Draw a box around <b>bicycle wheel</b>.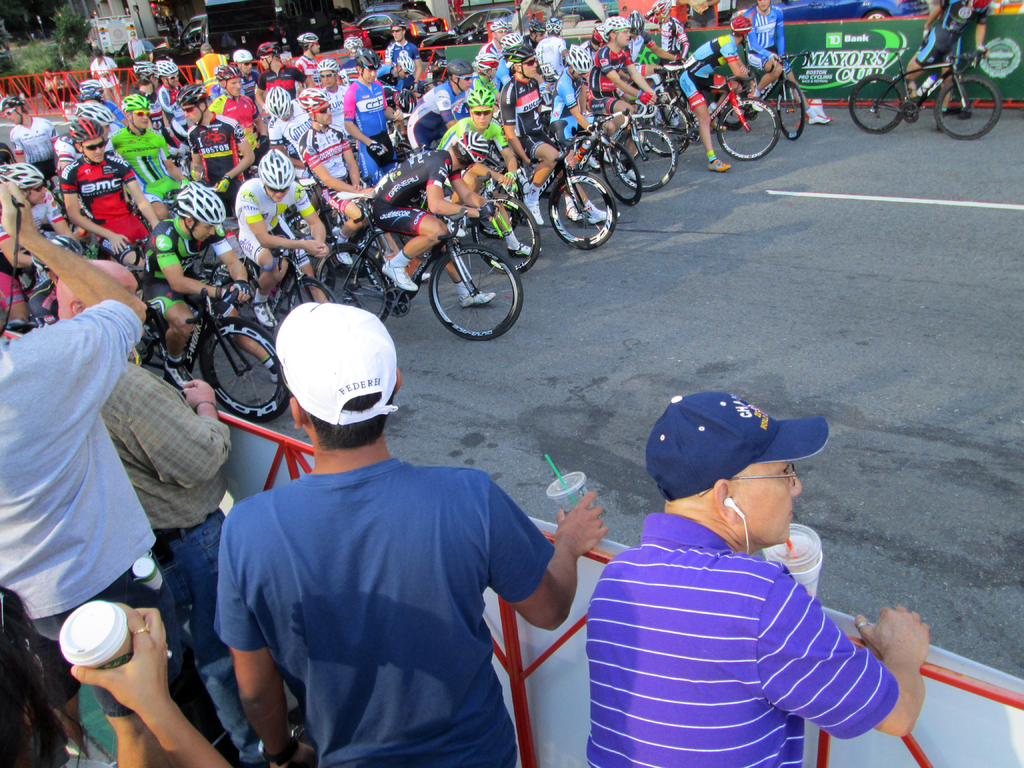
<bbox>599, 139, 640, 205</bbox>.
